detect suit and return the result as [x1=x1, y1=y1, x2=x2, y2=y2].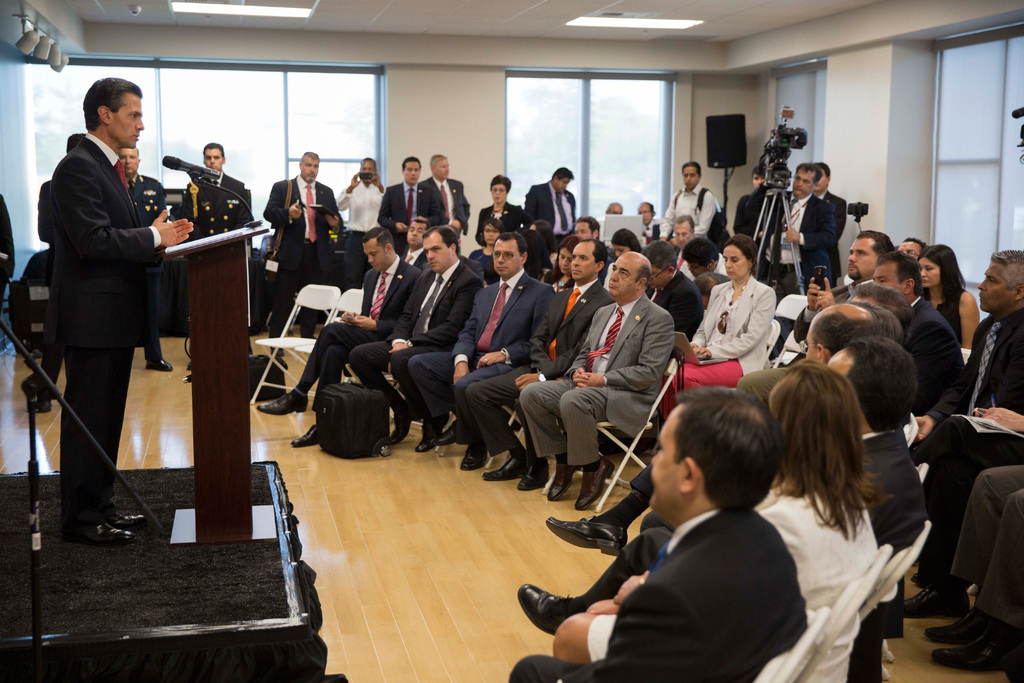
[x1=770, y1=197, x2=834, y2=285].
